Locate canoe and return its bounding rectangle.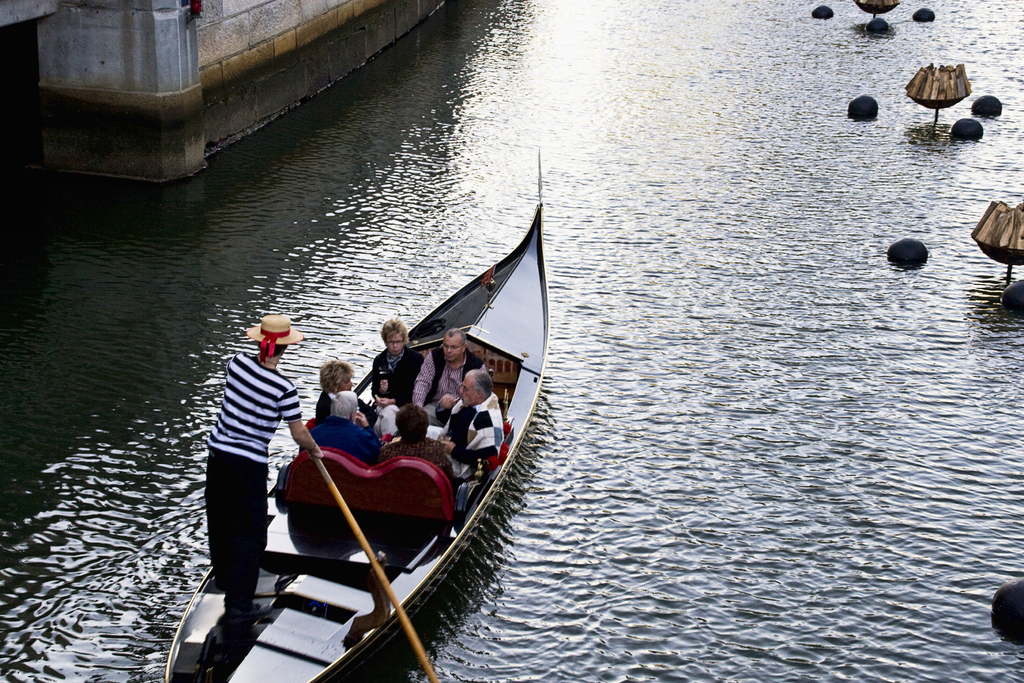
[left=167, top=146, right=540, bottom=682].
